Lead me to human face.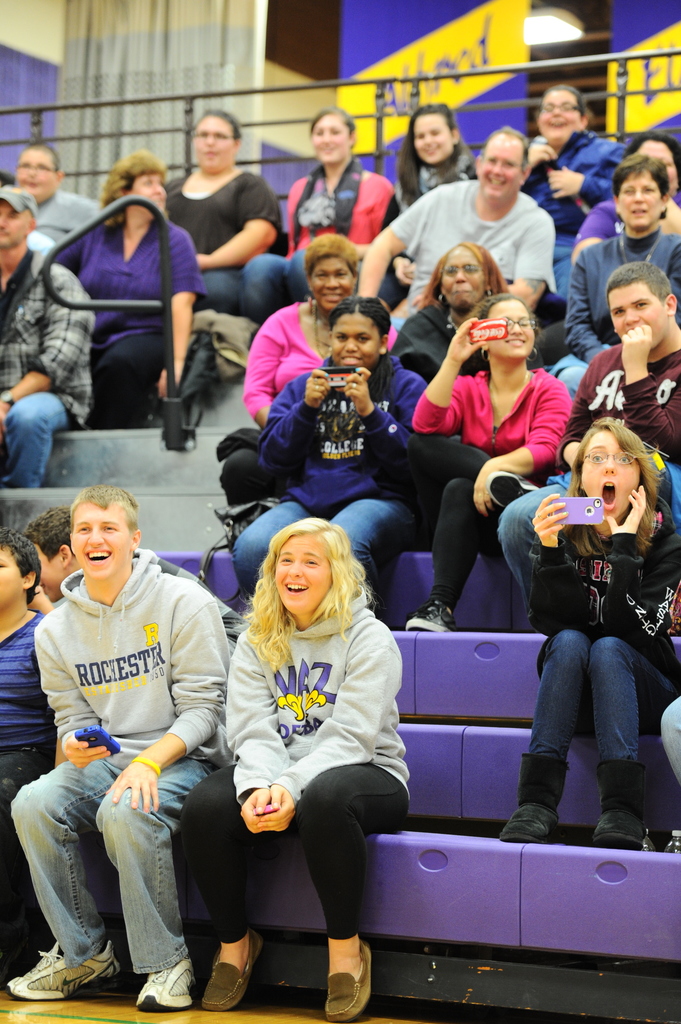
Lead to locate(273, 533, 334, 620).
